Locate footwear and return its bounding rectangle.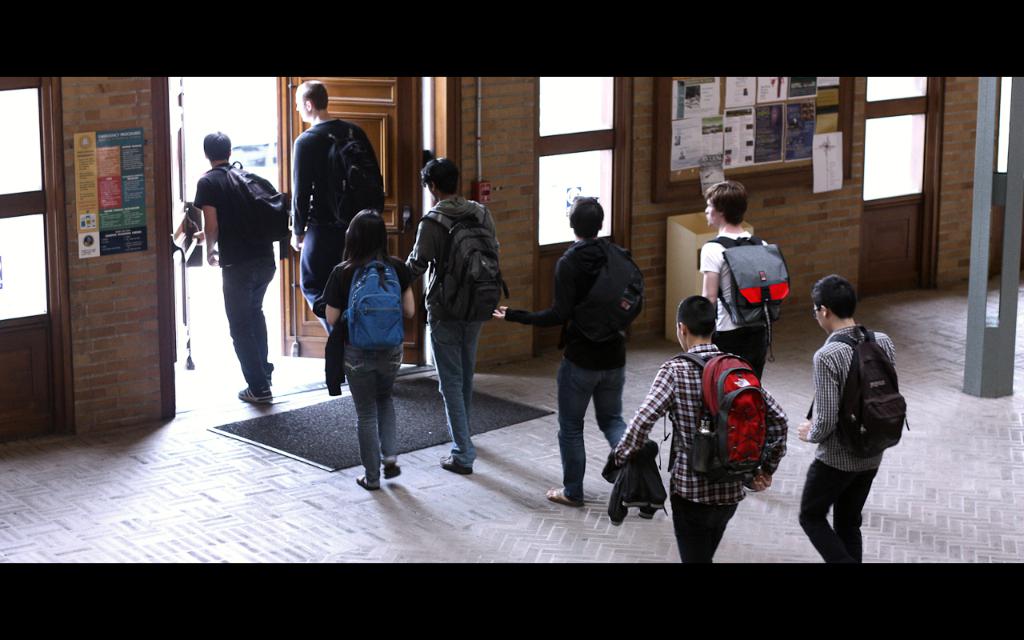
[236,388,269,404].
